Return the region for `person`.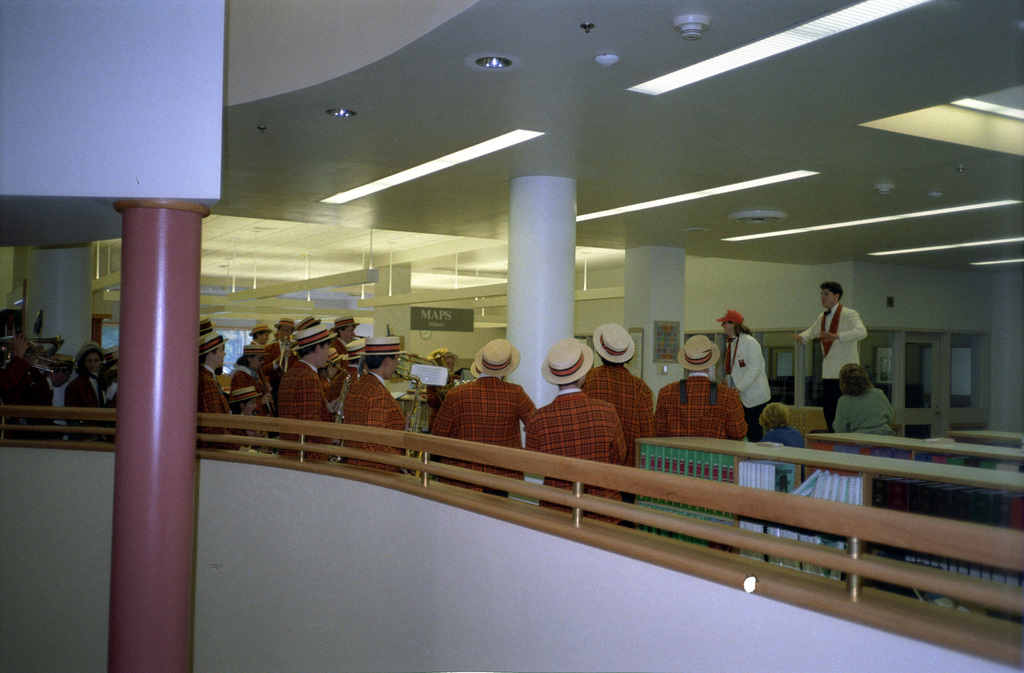
199/319/213/338.
